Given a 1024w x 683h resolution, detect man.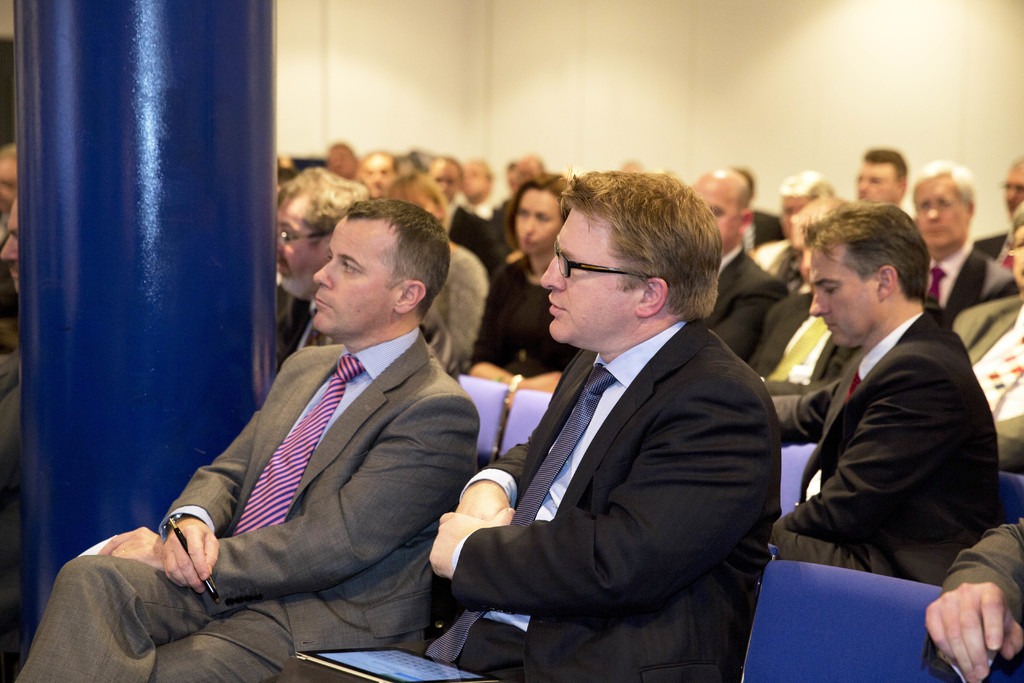
left=973, top=154, right=1023, bottom=263.
